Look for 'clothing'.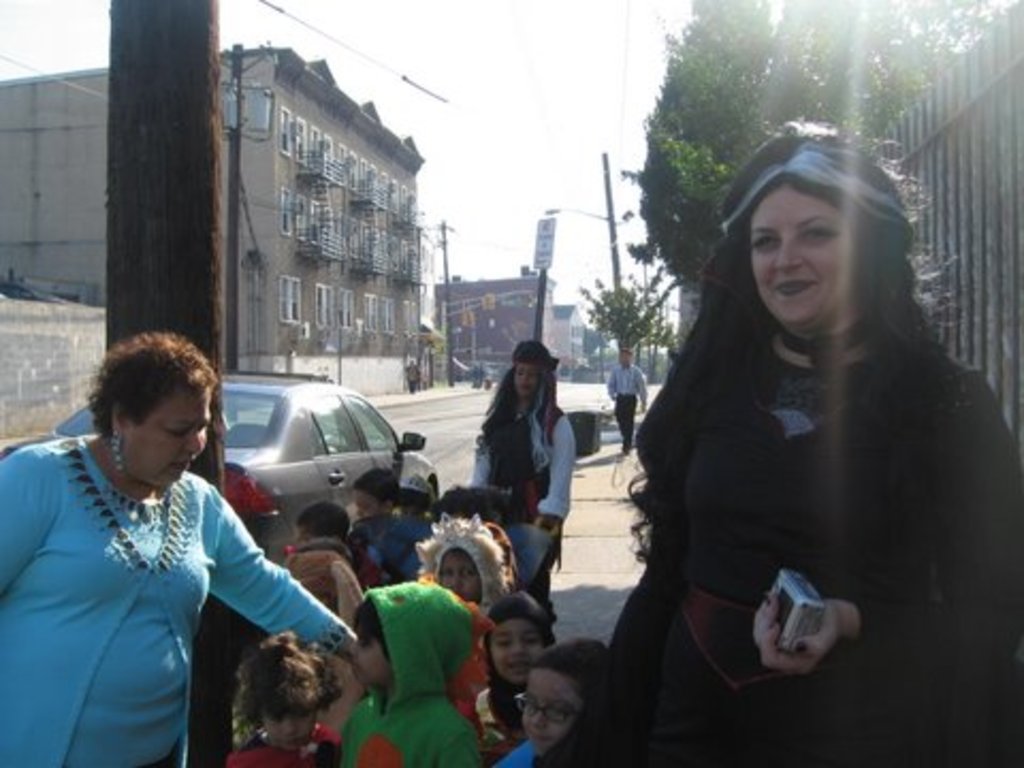
Found: l=497, t=742, r=546, b=766.
